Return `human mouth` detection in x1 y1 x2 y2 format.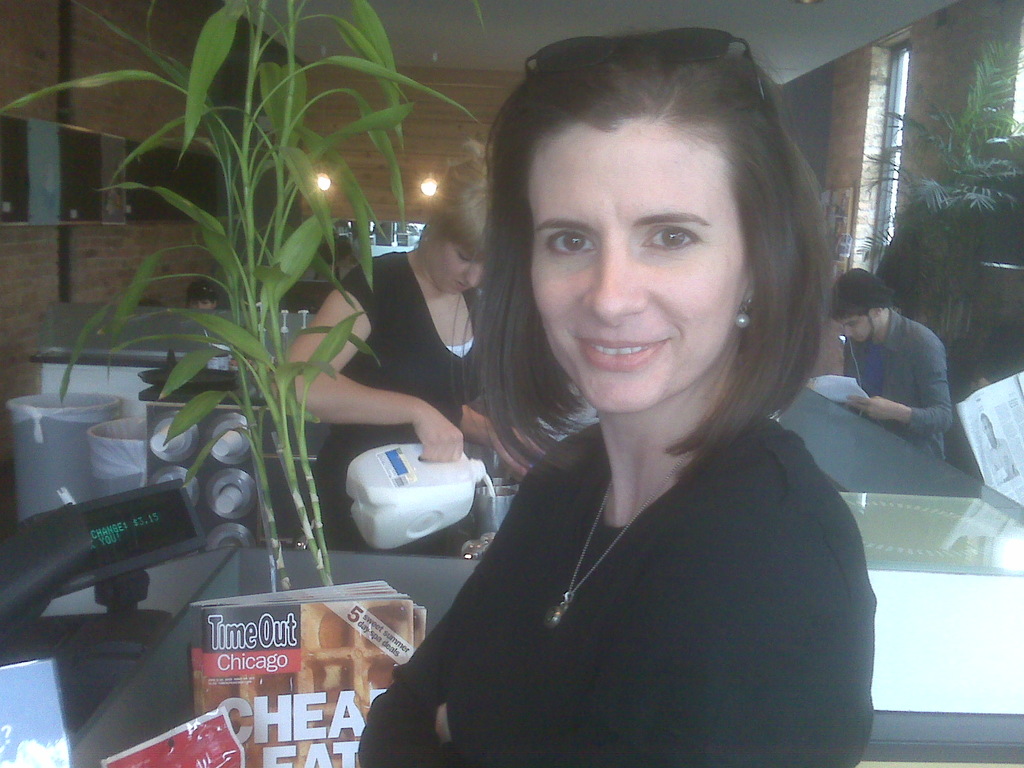
569 337 670 369.
